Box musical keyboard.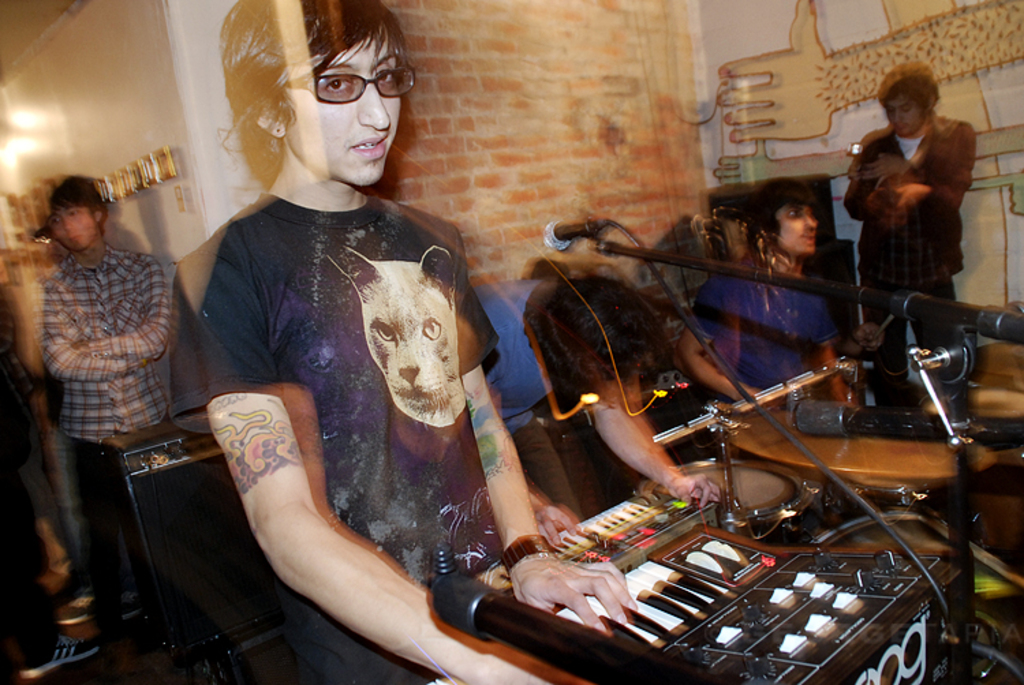
box(427, 478, 976, 684).
